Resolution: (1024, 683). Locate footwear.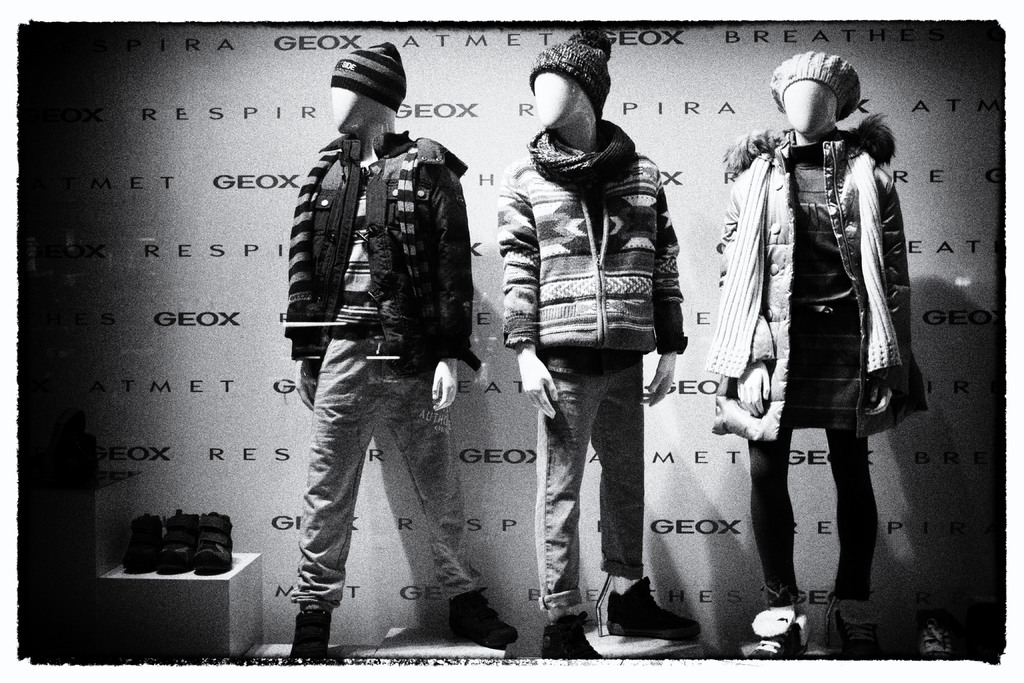
detection(449, 588, 518, 648).
